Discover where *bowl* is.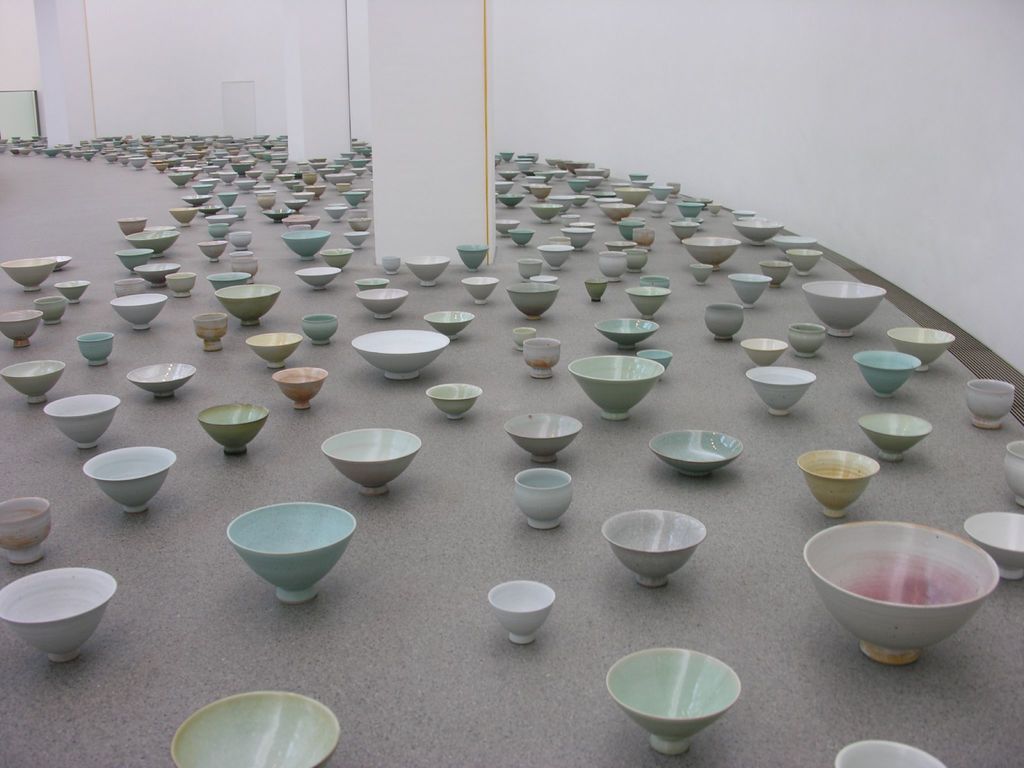
Discovered at {"x1": 620, "y1": 216, "x2": 644, "y2": 223}.
